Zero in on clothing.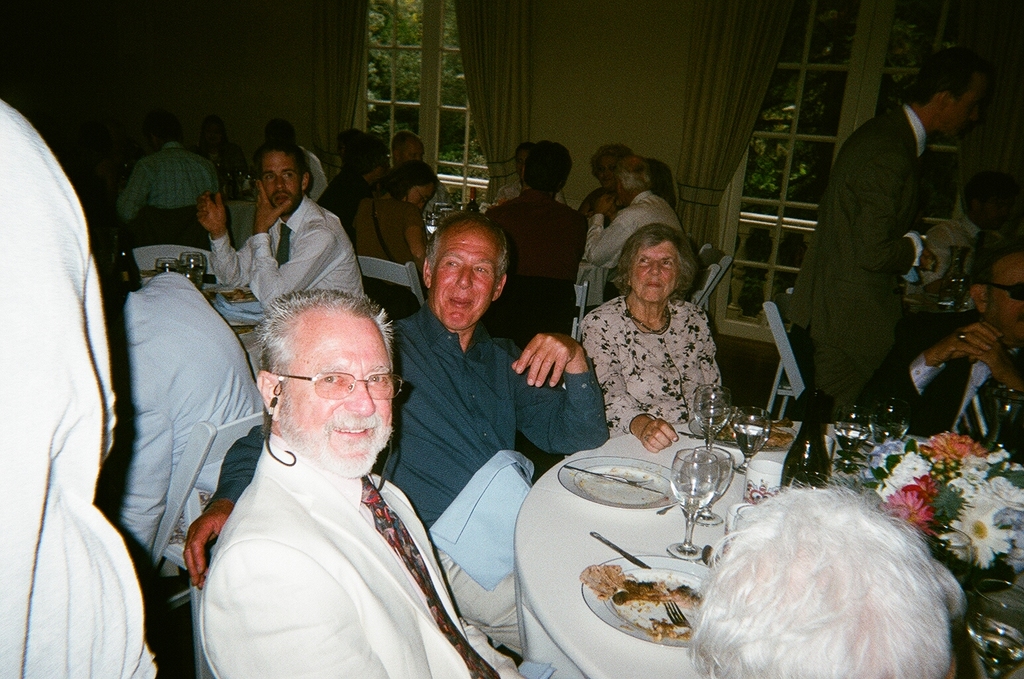
Zeroed in: <bbox>109, 145, 214, 224</bbox>.
